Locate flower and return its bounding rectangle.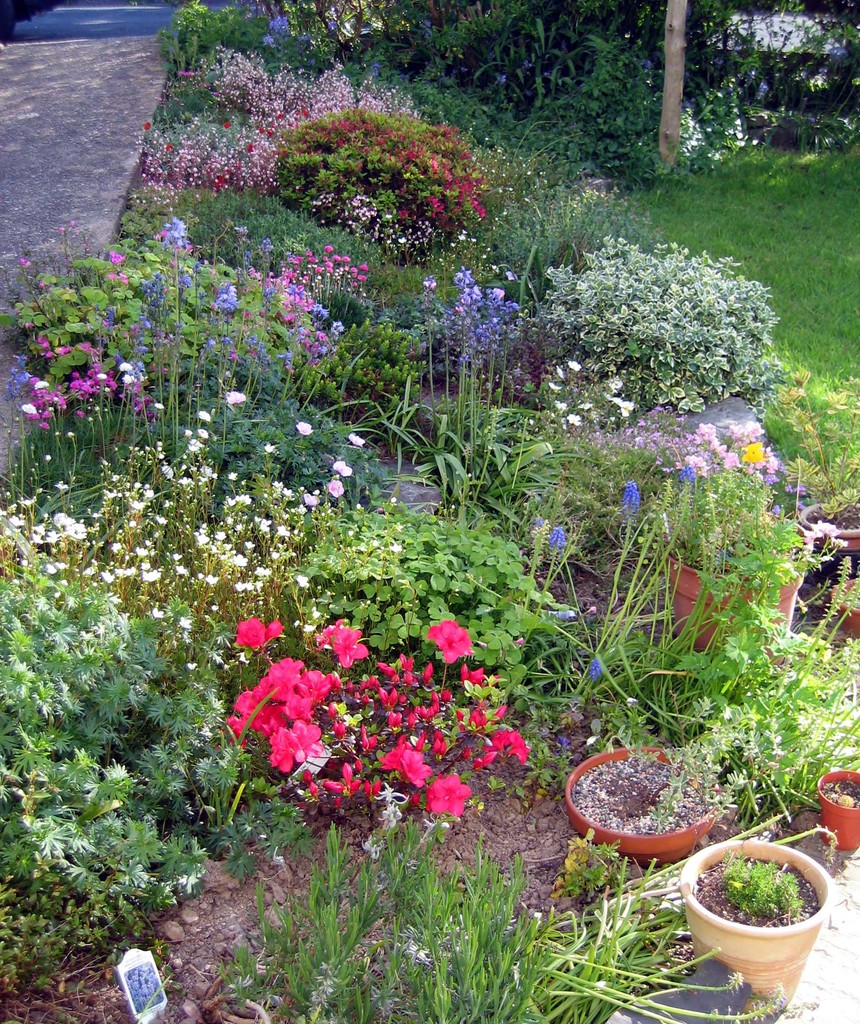
Rect(426, 616, 473, 667).
